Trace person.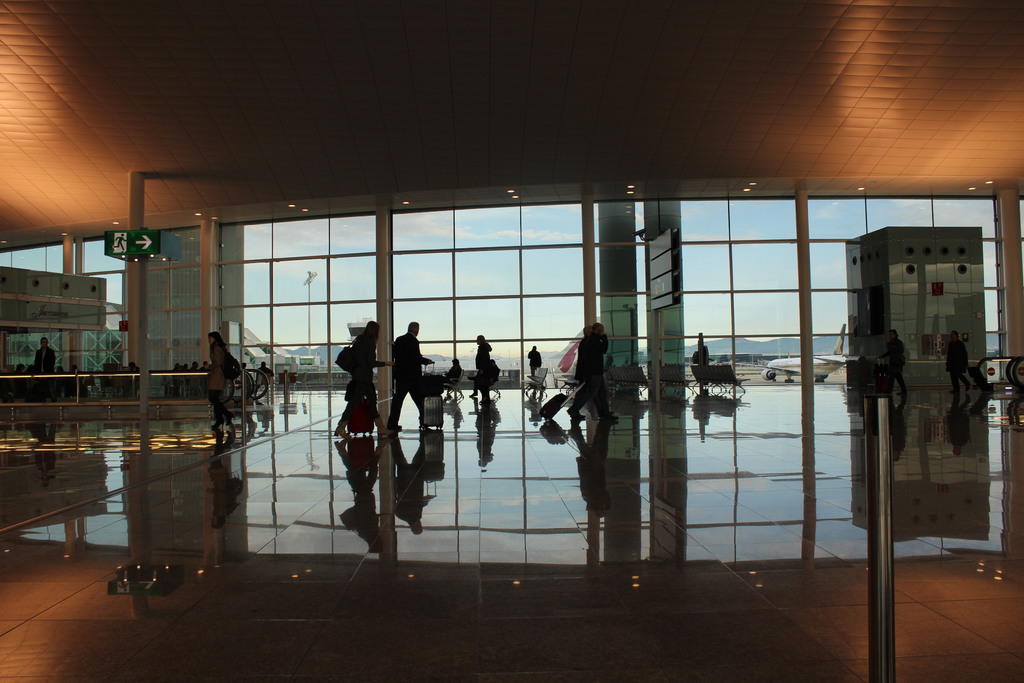
Traced to 118, 364, 141, 393.
